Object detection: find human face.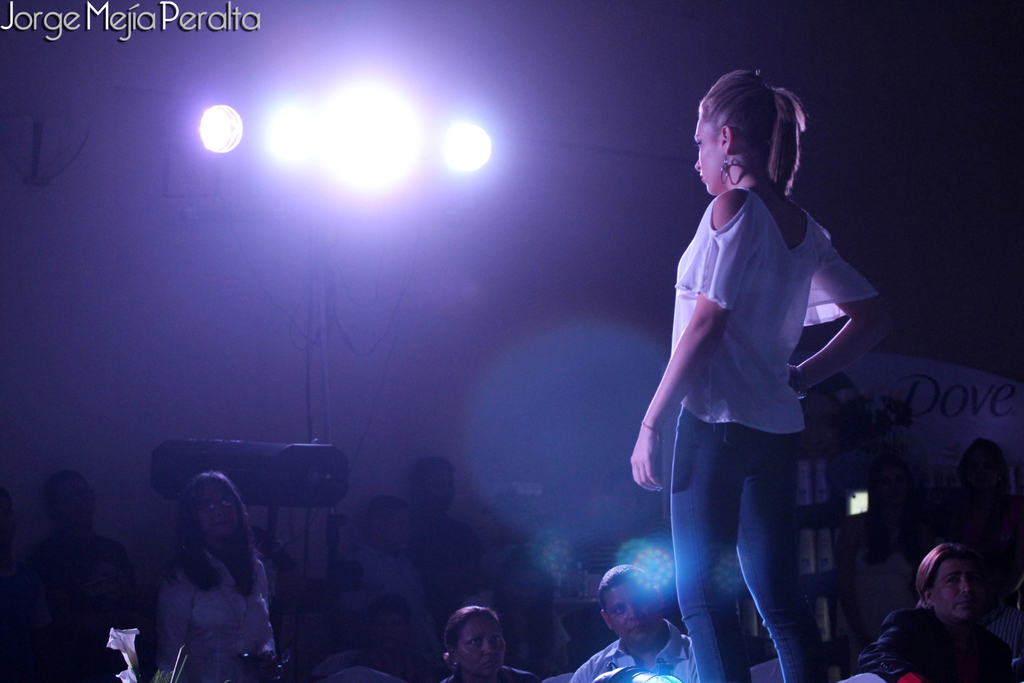
{"left": 692, "top": 117, "right": 726, "bottom": 199}.
